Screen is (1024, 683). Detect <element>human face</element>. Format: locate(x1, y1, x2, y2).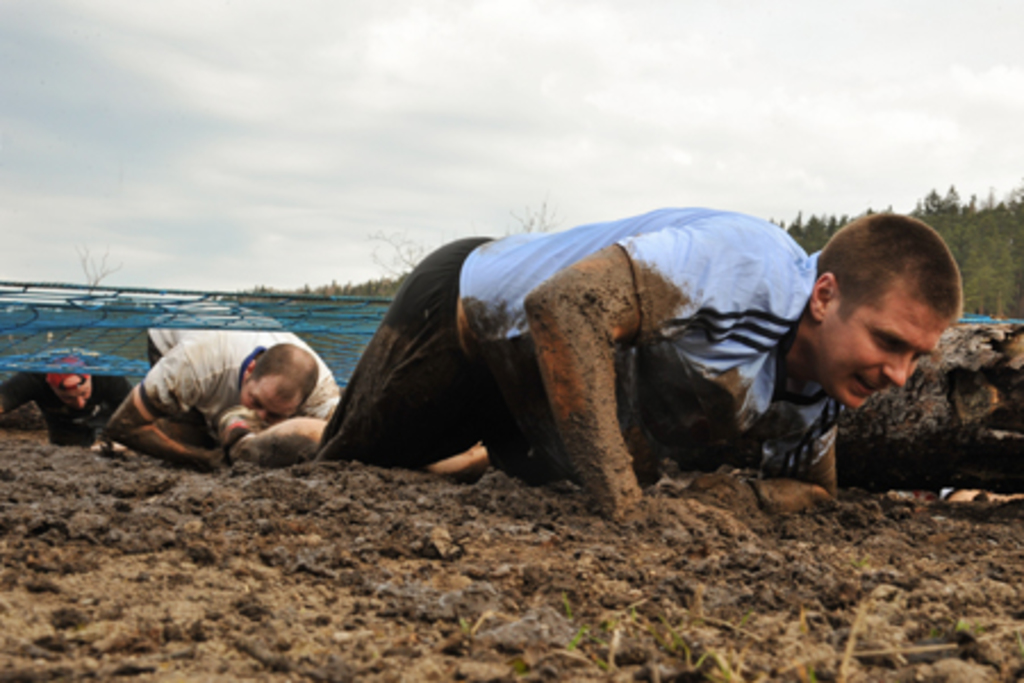
locate(819, 271, 949, 405).
